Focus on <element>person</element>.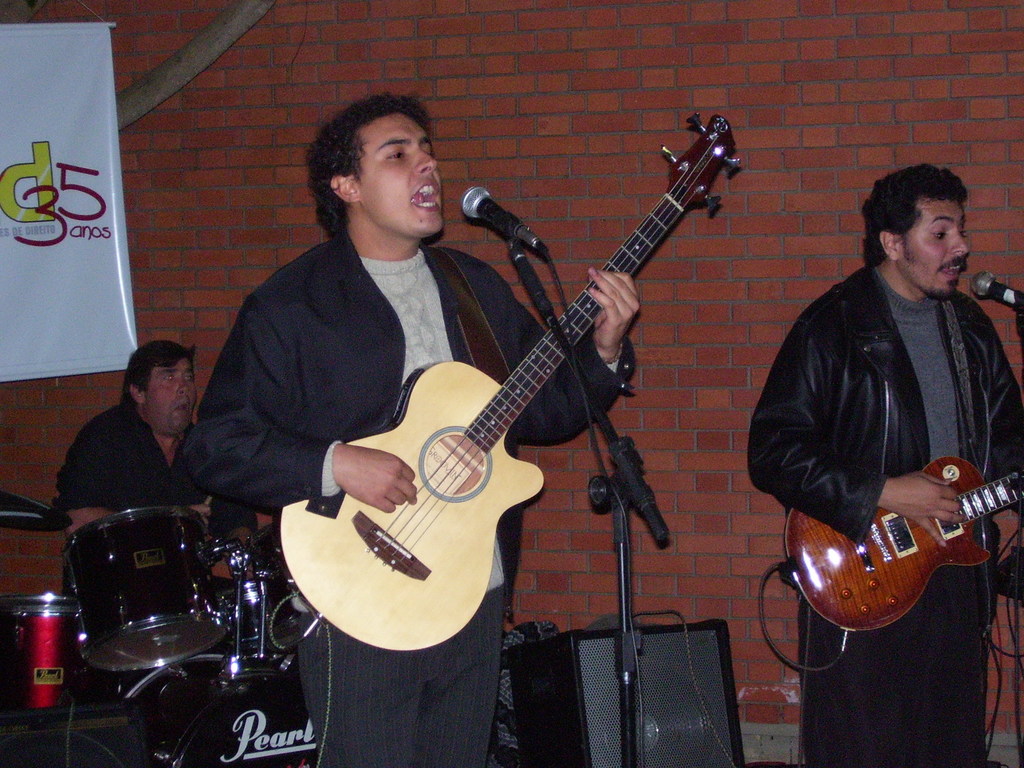
Focused at l=195, t=81, r=640, b=767.
